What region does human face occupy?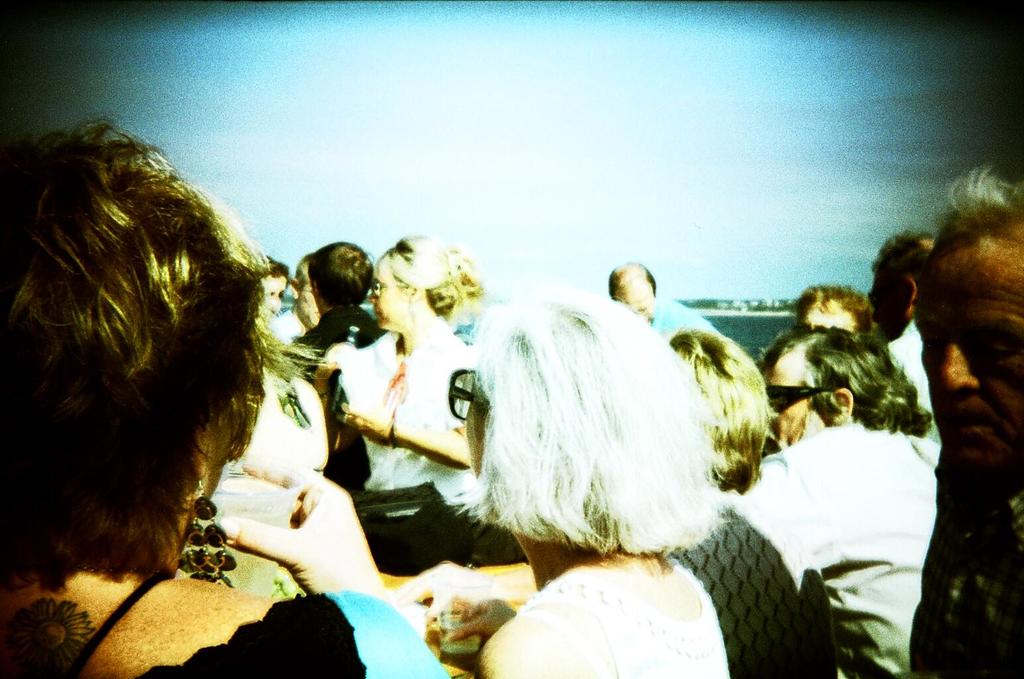
locate(612, 286, 651, 324).
